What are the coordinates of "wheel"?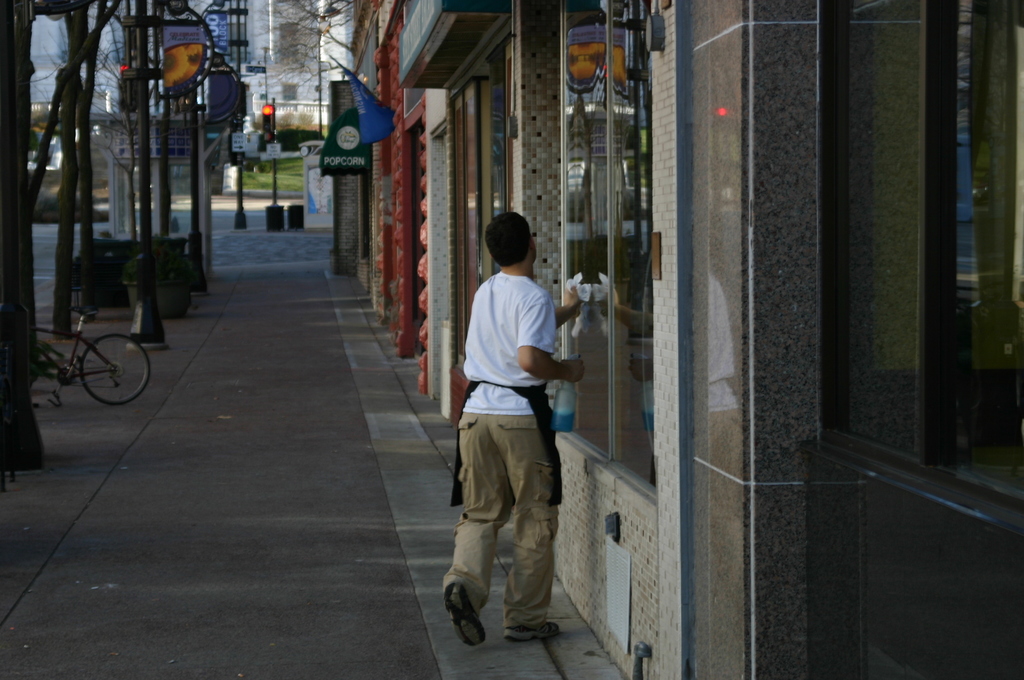
Rect(82, 330, 154, 402).
